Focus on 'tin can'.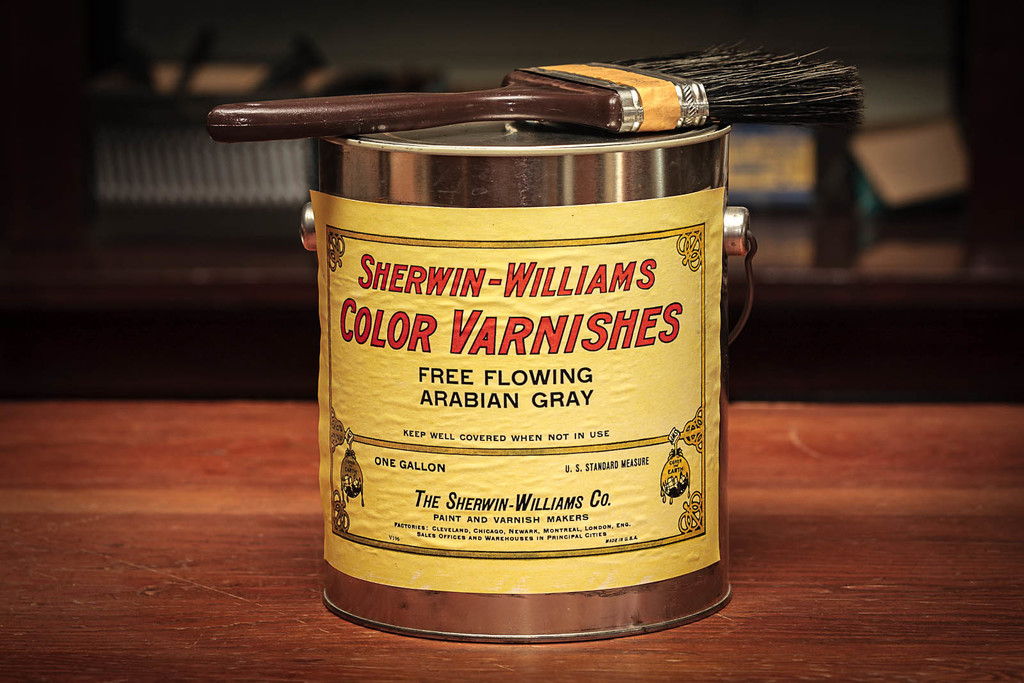
Focused at pyautogui.locateOnScreen(299, 118, 761, 640).
